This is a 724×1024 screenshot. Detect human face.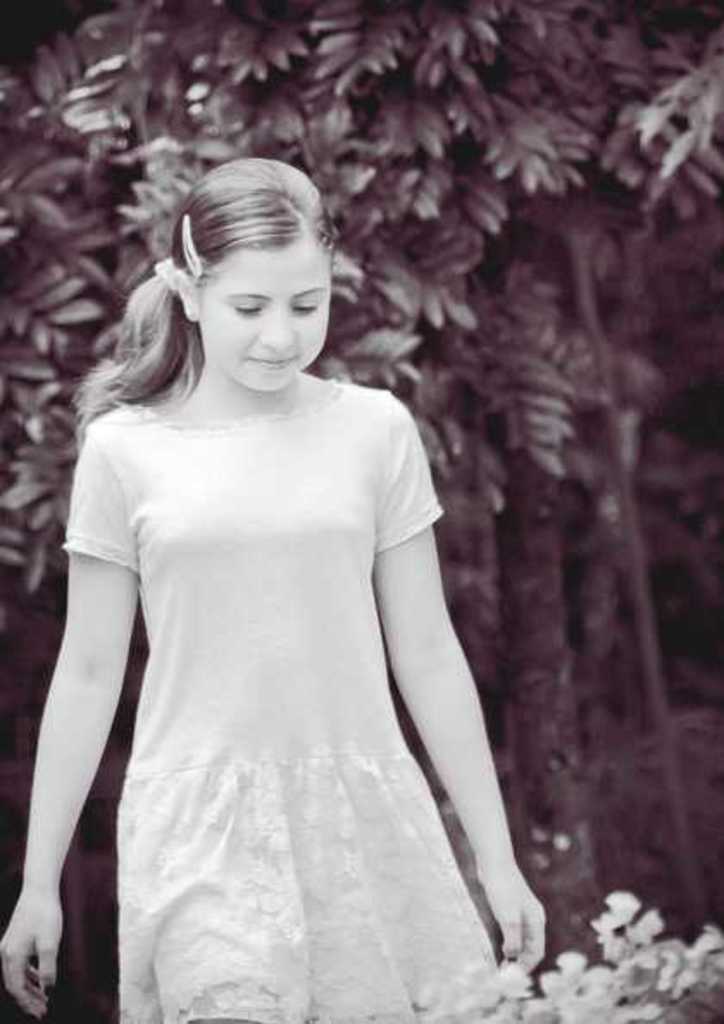
Rect(202, 228, 324, 388).
